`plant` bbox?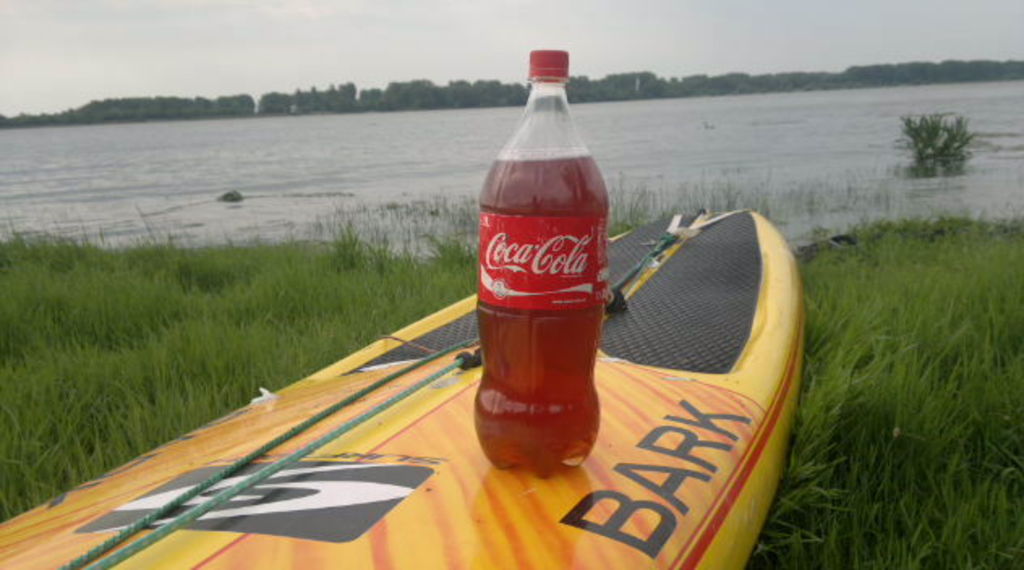
{"x1": 894, "y1": 105, "x2": 988, "y2": 178}
